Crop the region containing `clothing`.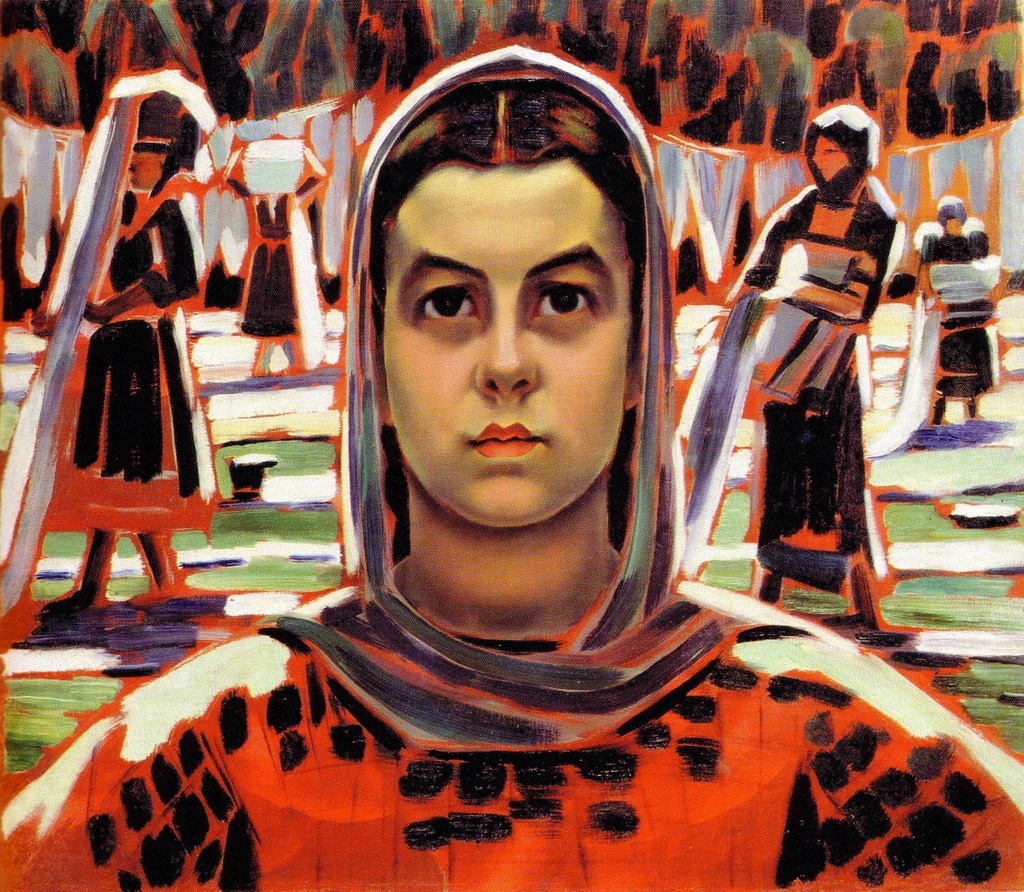
Crop region: (left=0, top=565, right=1023, bottom=891).
